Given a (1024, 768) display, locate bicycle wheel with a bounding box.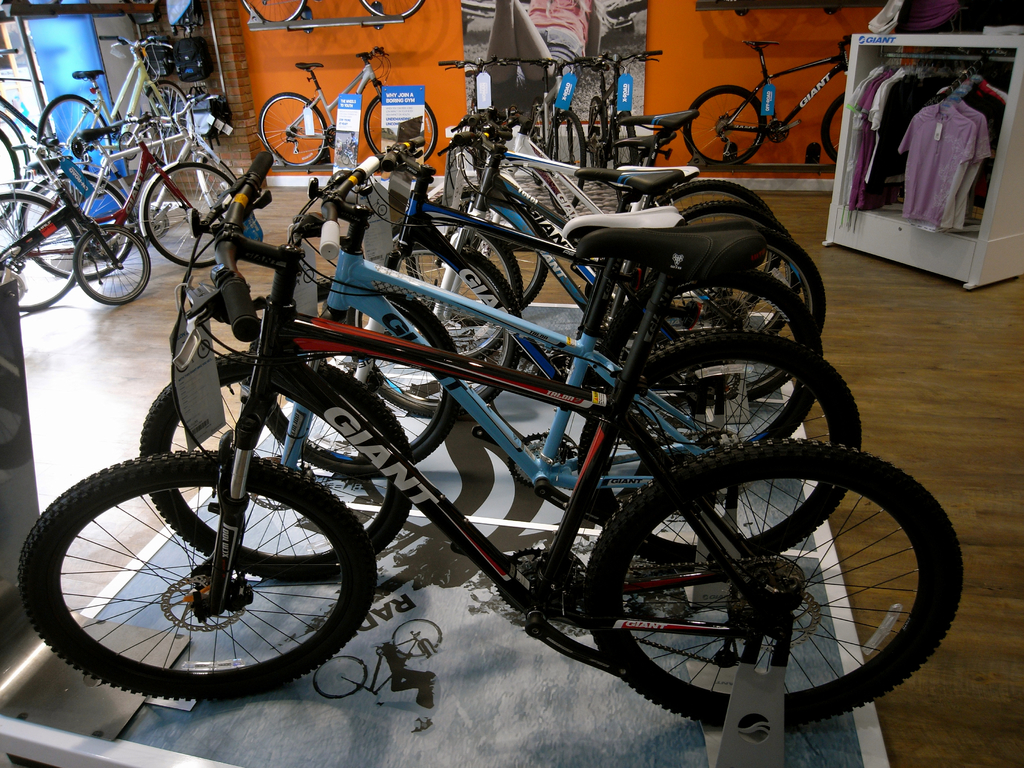
Located: locate(35, 89, 117, 191).
